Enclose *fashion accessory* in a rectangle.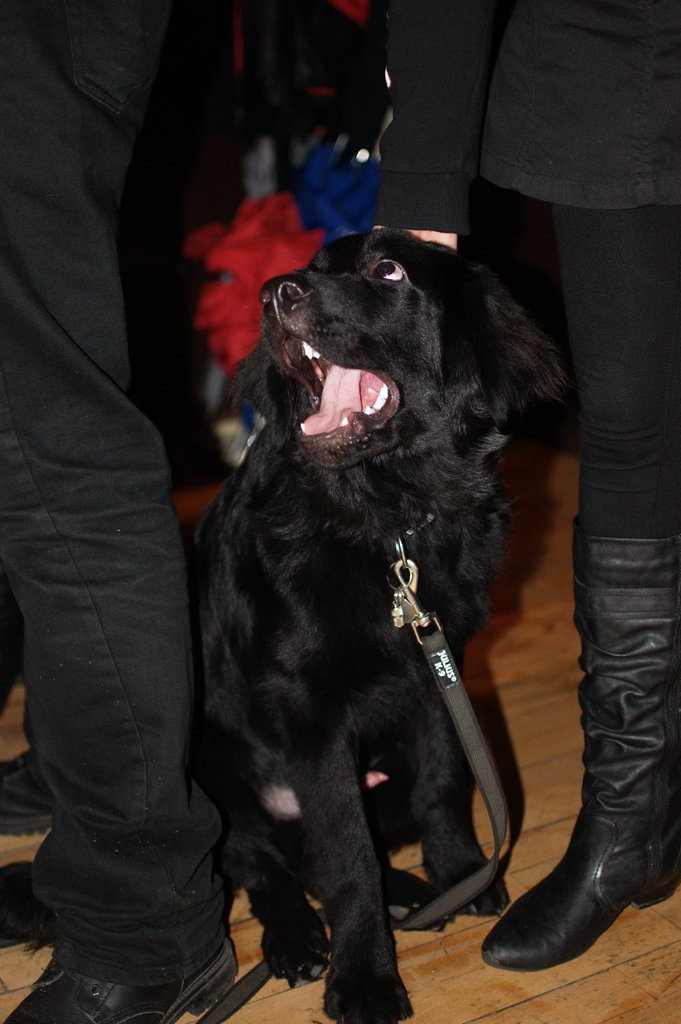
bbox(479, 519, 680, 977).
